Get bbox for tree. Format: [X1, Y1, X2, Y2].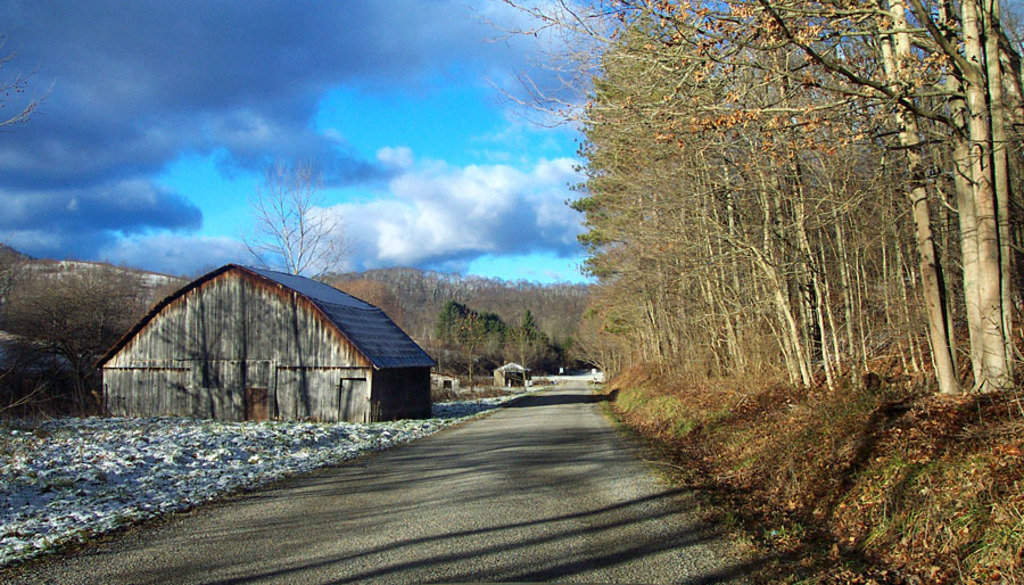
[0, 264, 146, 413].
